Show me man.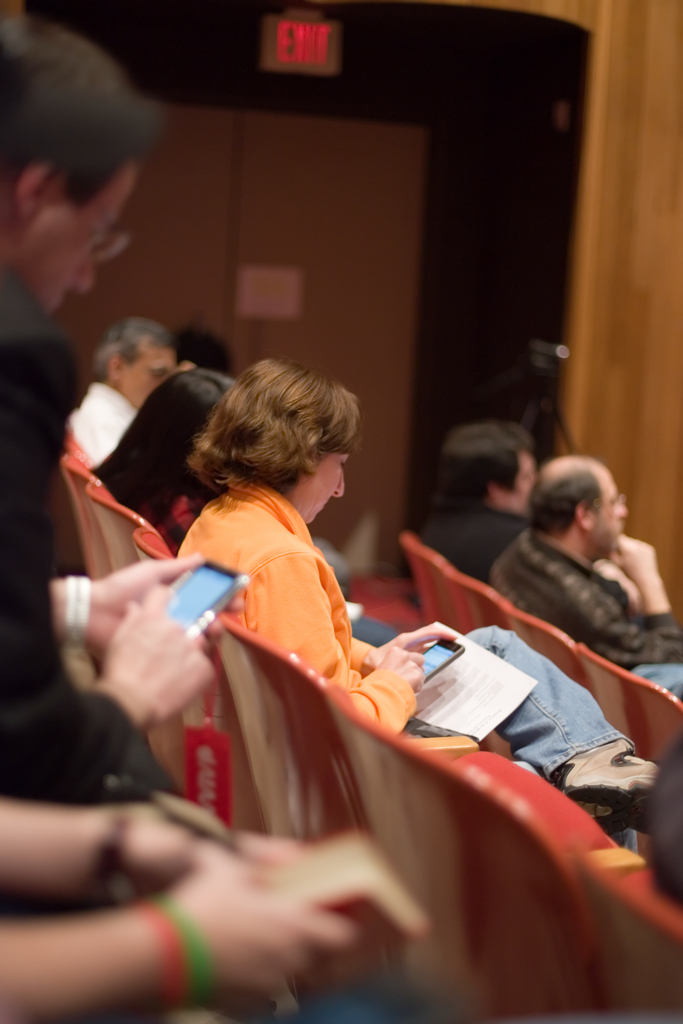
man is here: bbox(0, 15, 245, 802).
